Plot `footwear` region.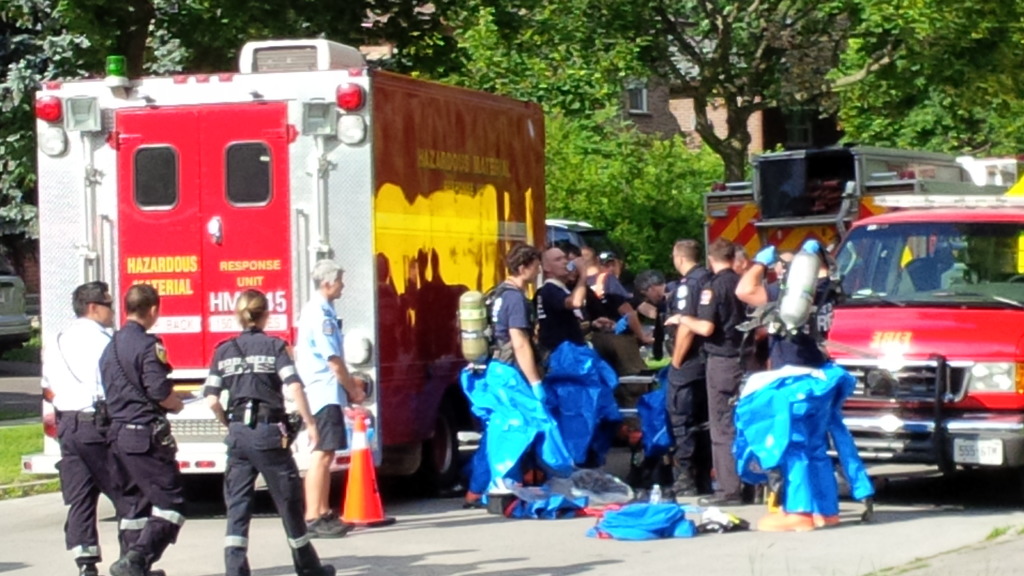
Plotted at <region>667, 481, 702, 493</region>.
